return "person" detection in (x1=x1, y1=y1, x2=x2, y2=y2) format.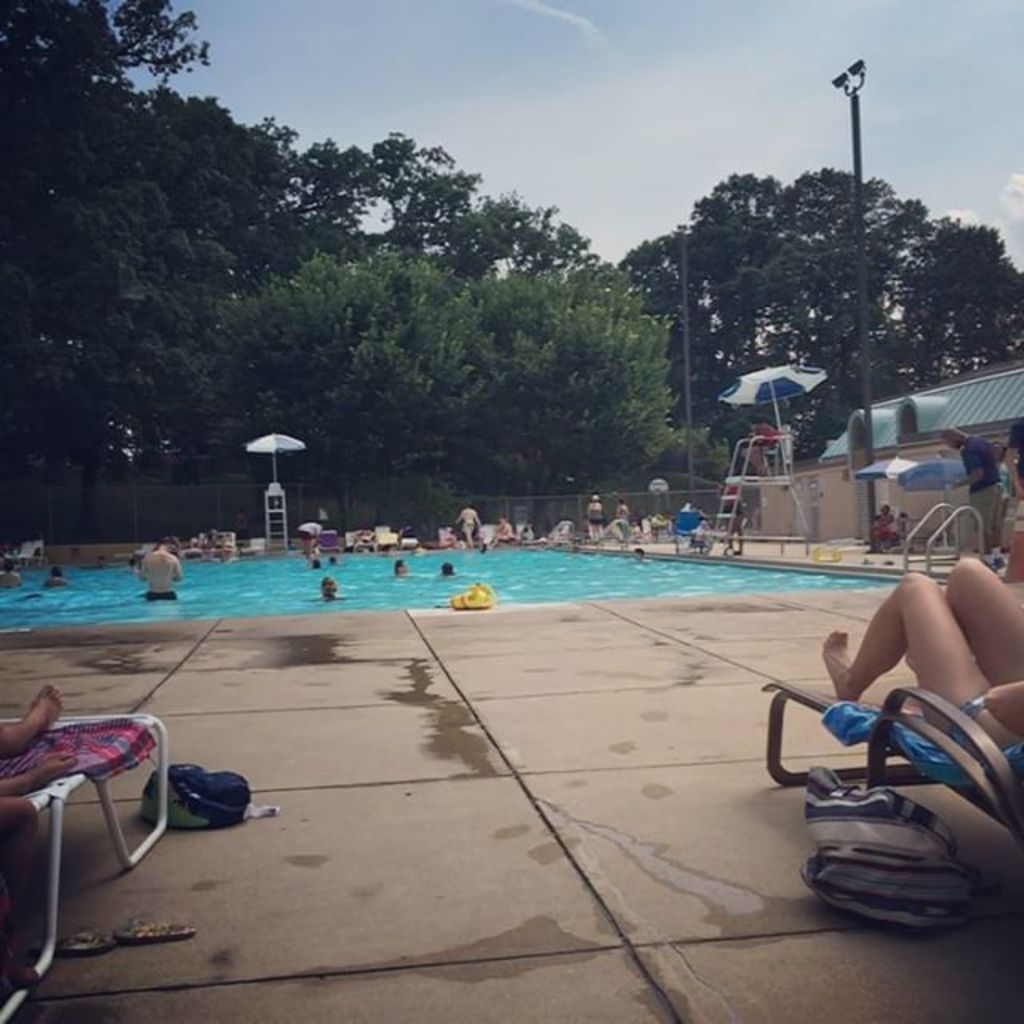
(x1=674, y1=504, x2=710, y2=549).
